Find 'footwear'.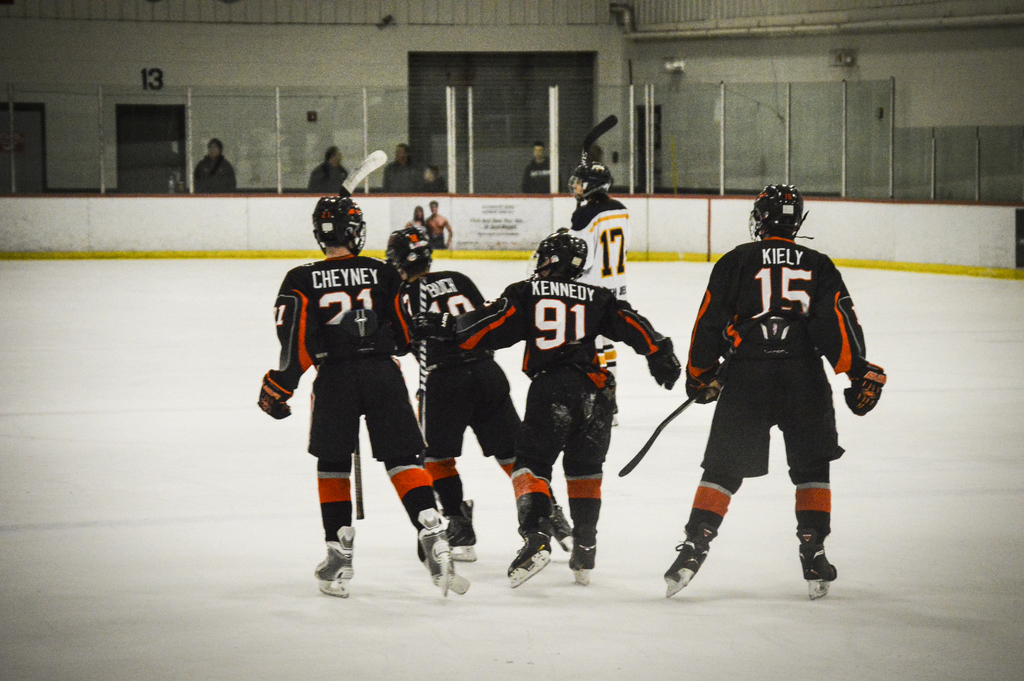
bbox=[444, 494, 476, 559].
